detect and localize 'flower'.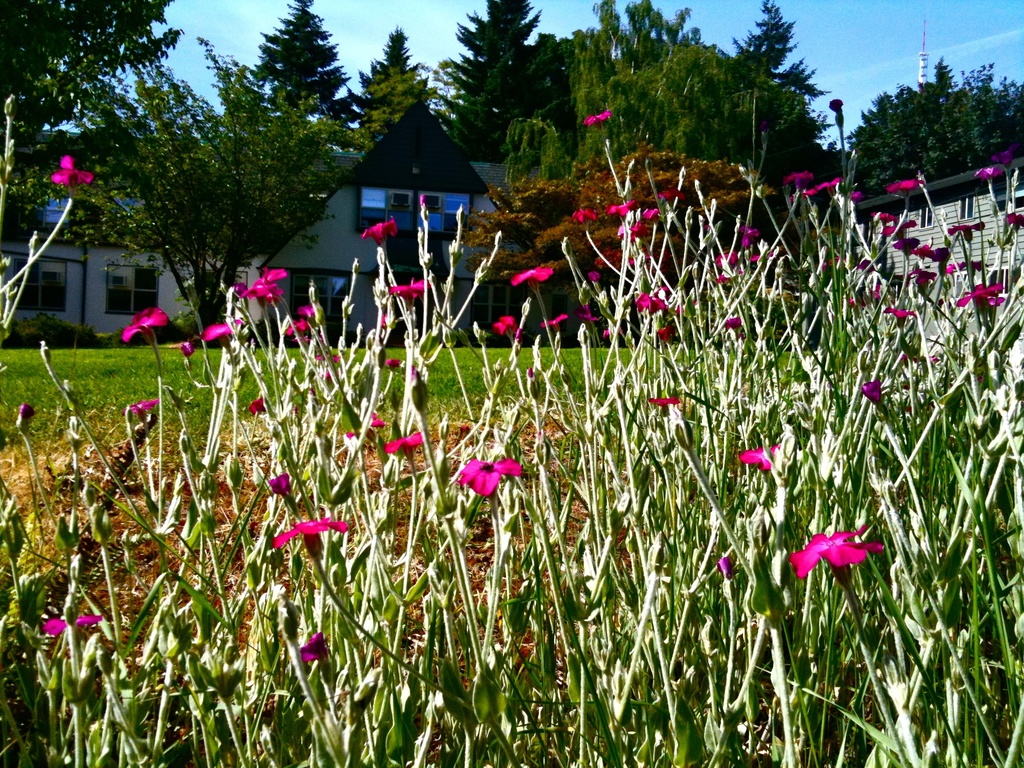
Localized at rect(631, 221, 650, 237).
